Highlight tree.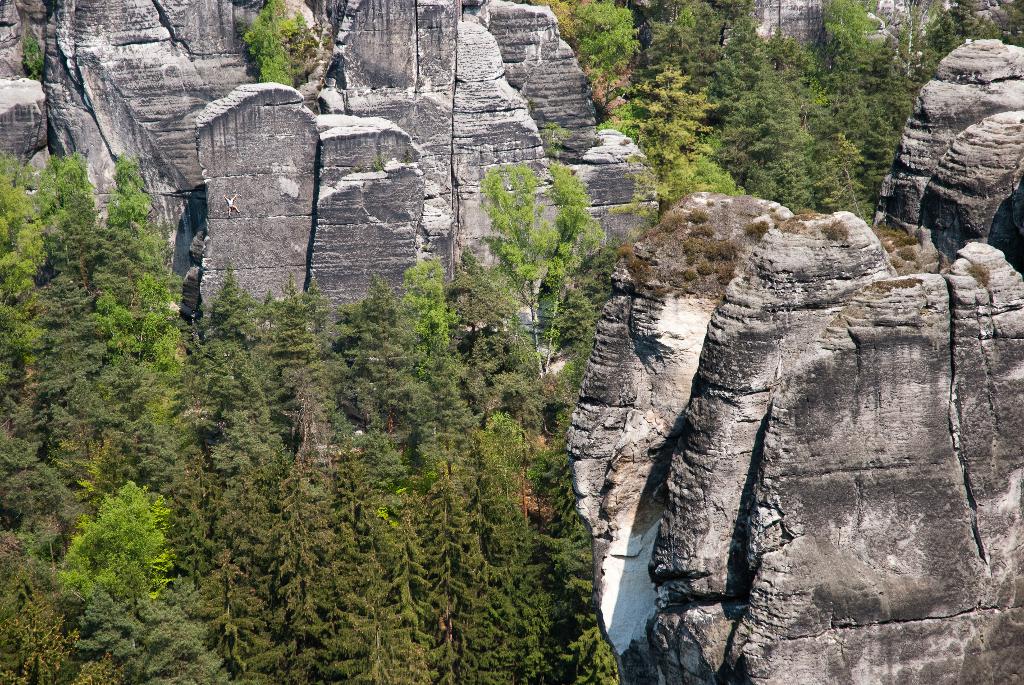
Highlighted region: l=61, t=158, r=344, b=684.
